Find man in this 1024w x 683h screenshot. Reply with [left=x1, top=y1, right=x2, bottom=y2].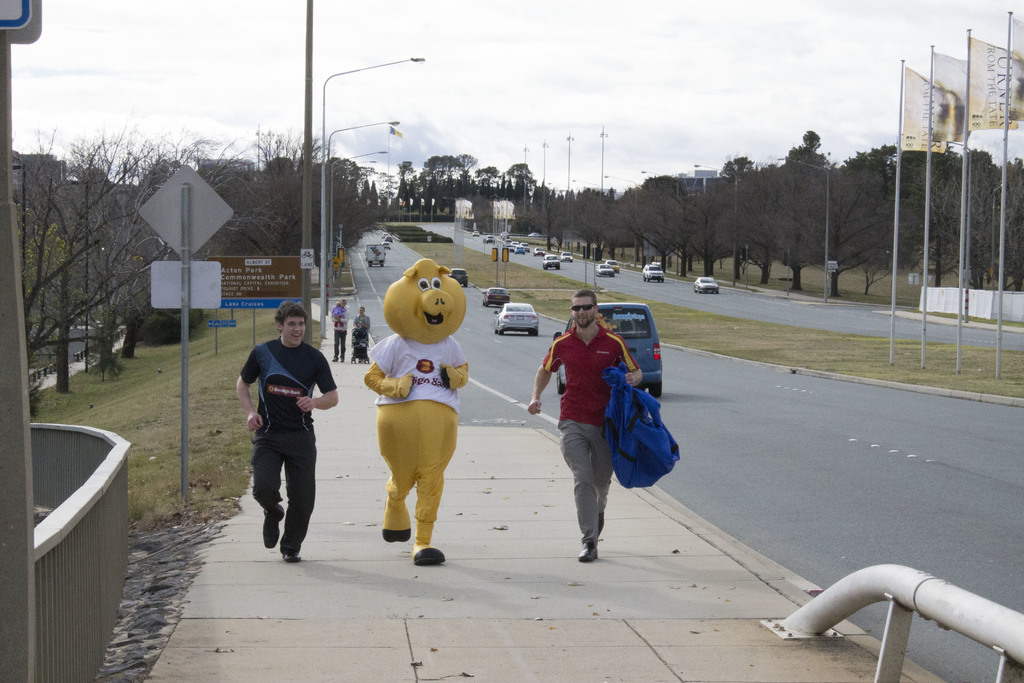
[left=328, top=299, right=348, bottom=359].
